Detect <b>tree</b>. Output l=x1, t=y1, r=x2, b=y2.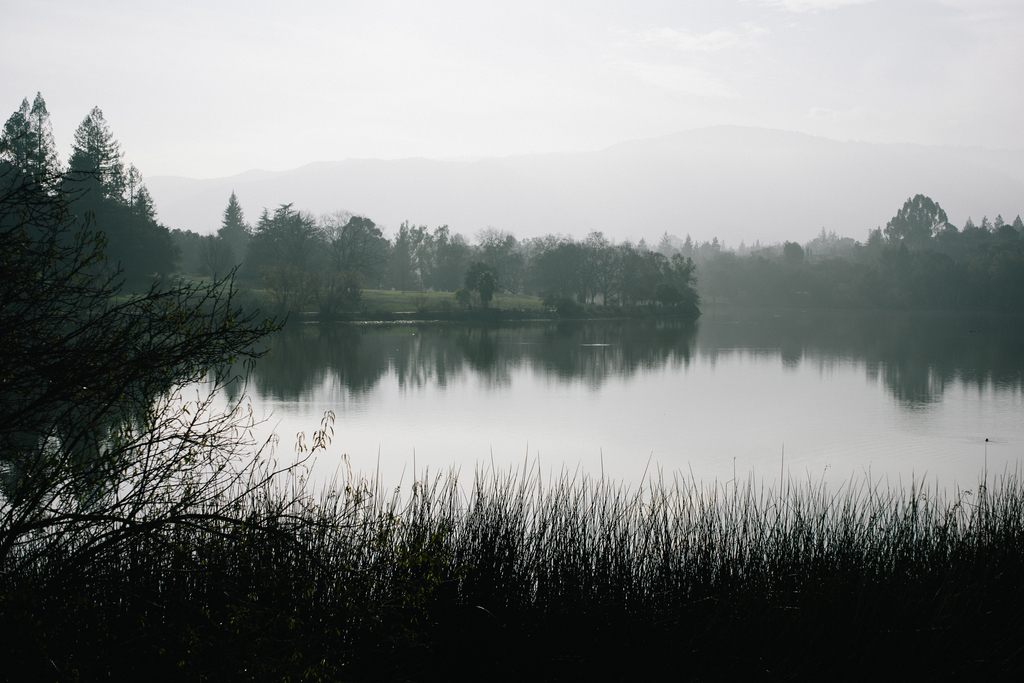
l=0, t=143, r=400, b=614.
